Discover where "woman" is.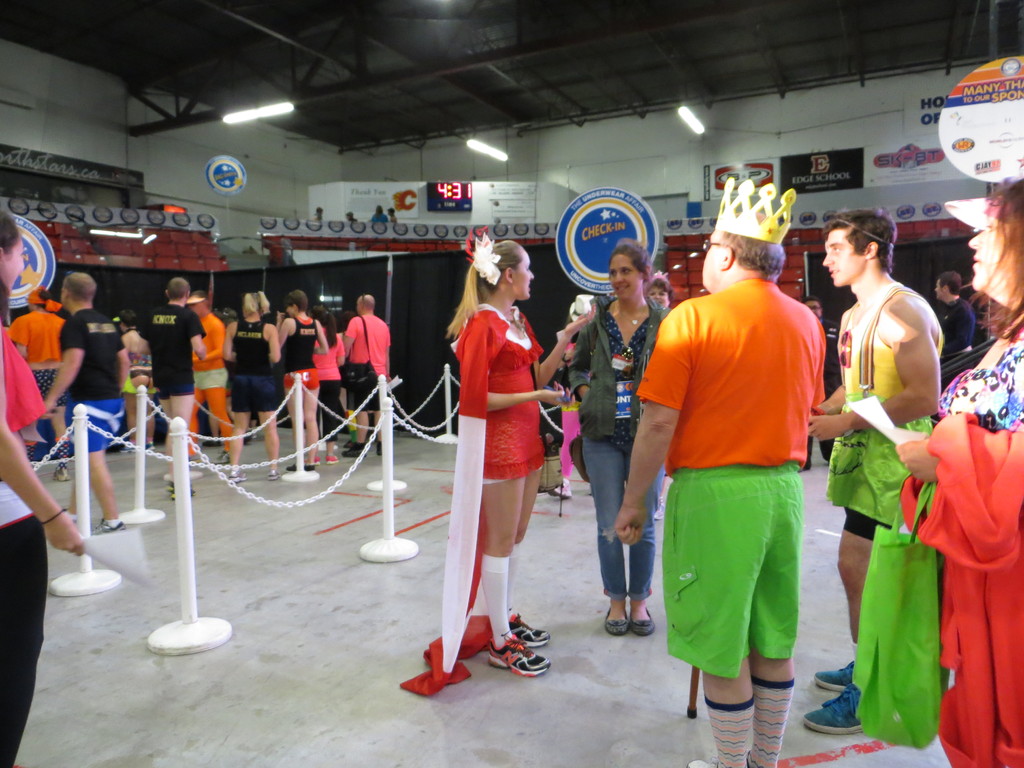
Discovered at 311, 305, 344, 463.
